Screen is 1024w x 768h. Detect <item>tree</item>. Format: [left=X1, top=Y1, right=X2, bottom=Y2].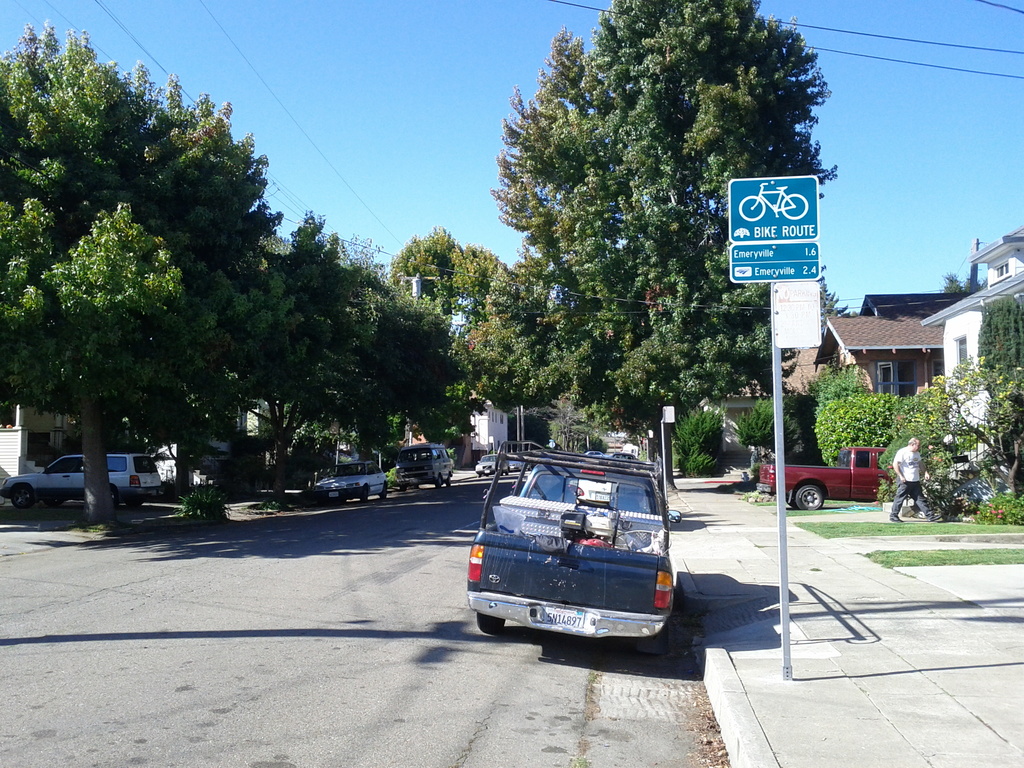
[left=382, top=221, right=509, bottom=470].
